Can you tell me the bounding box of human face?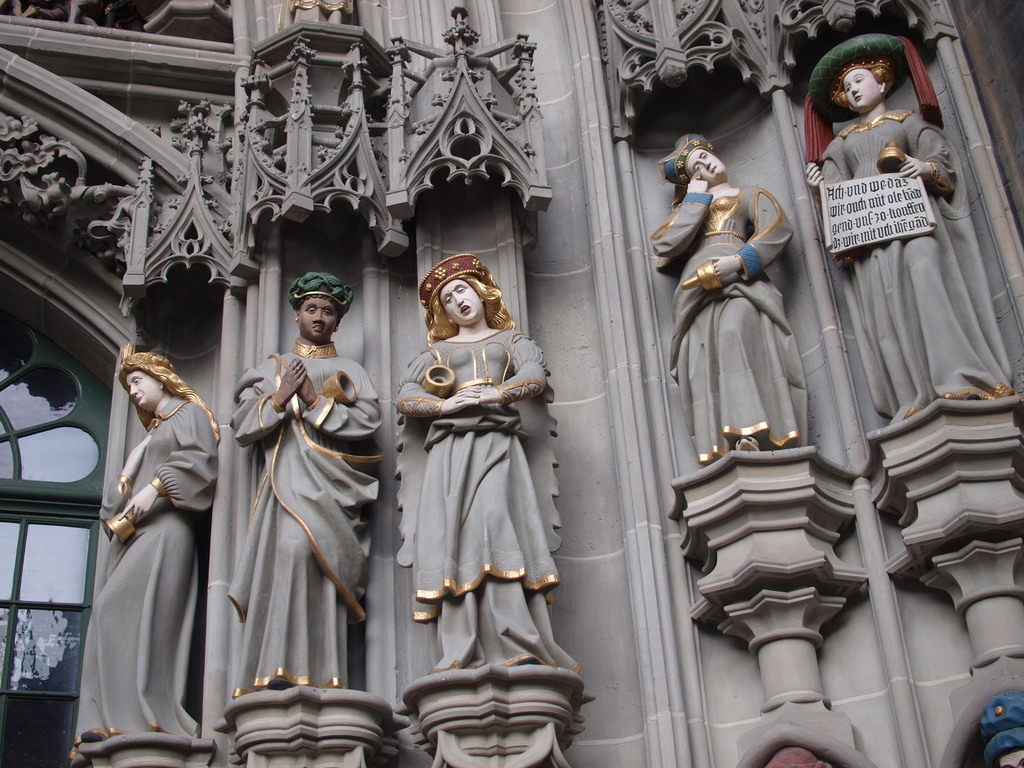
689 147 731 180.
